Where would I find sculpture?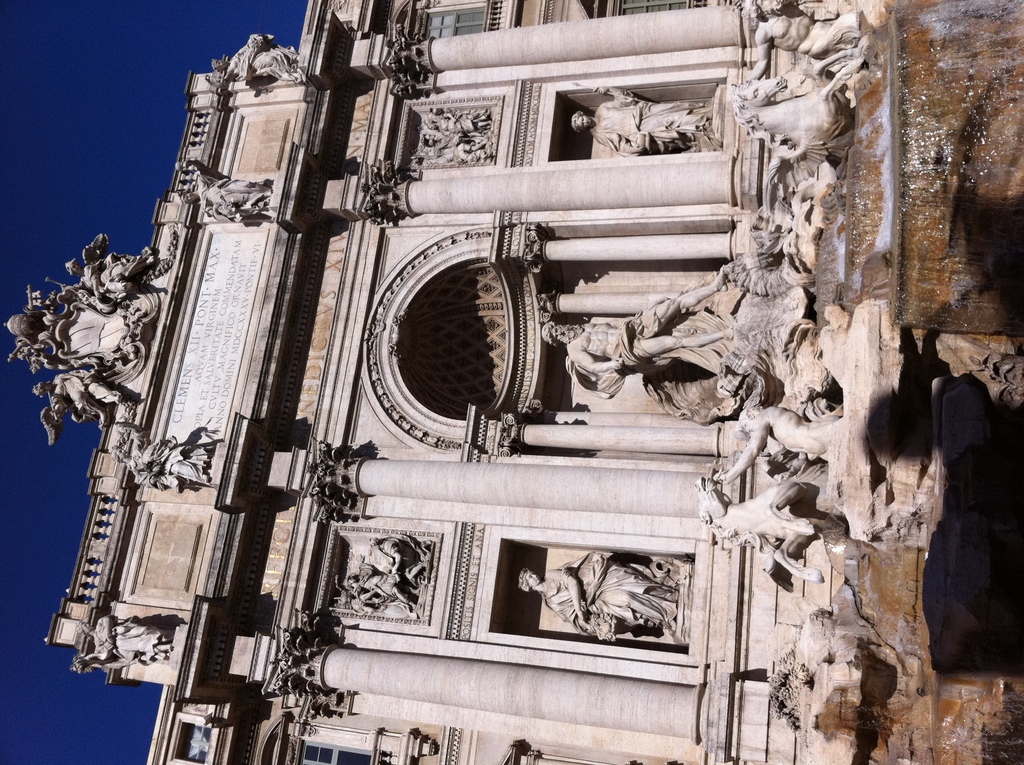
At (549, 293, 788, 439).
